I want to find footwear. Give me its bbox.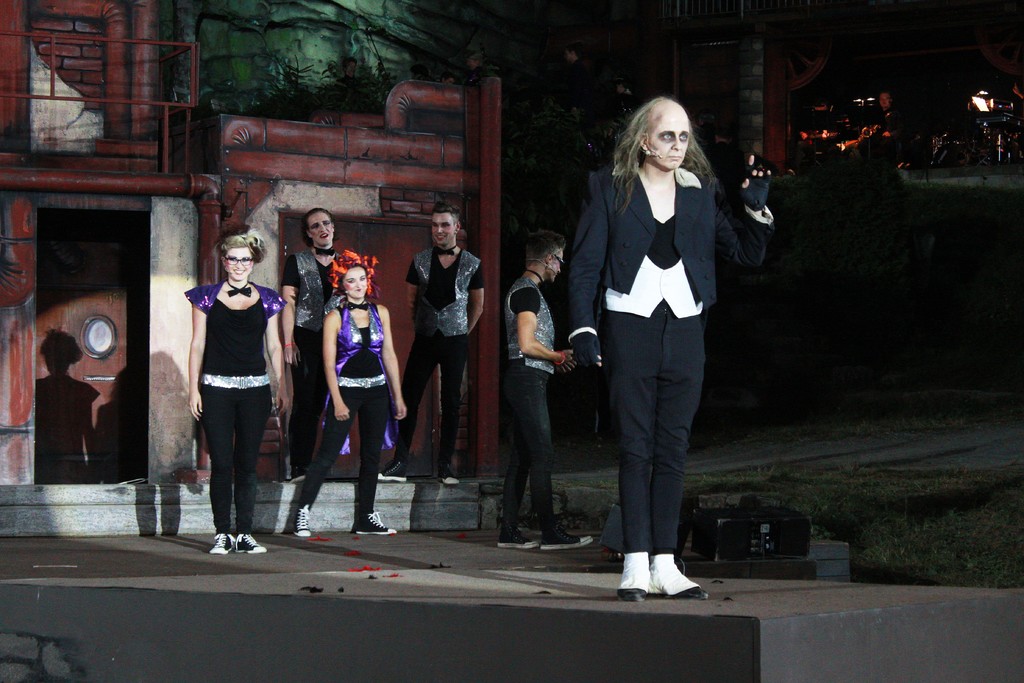
496,524,537,550.
